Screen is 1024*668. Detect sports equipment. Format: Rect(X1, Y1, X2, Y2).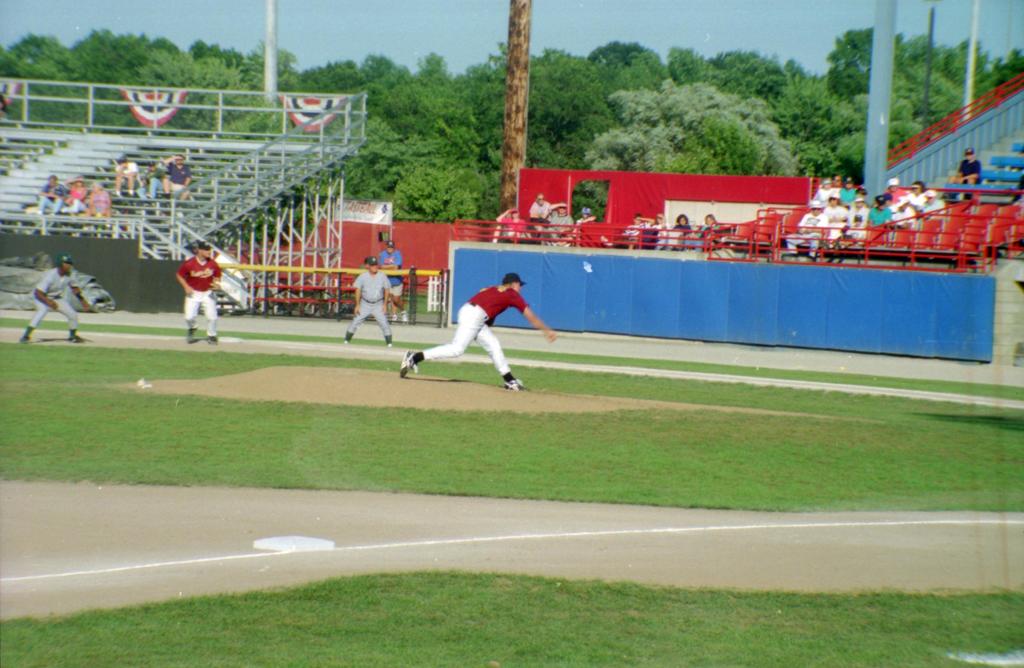
Rect(399, 344, 419, 378).
